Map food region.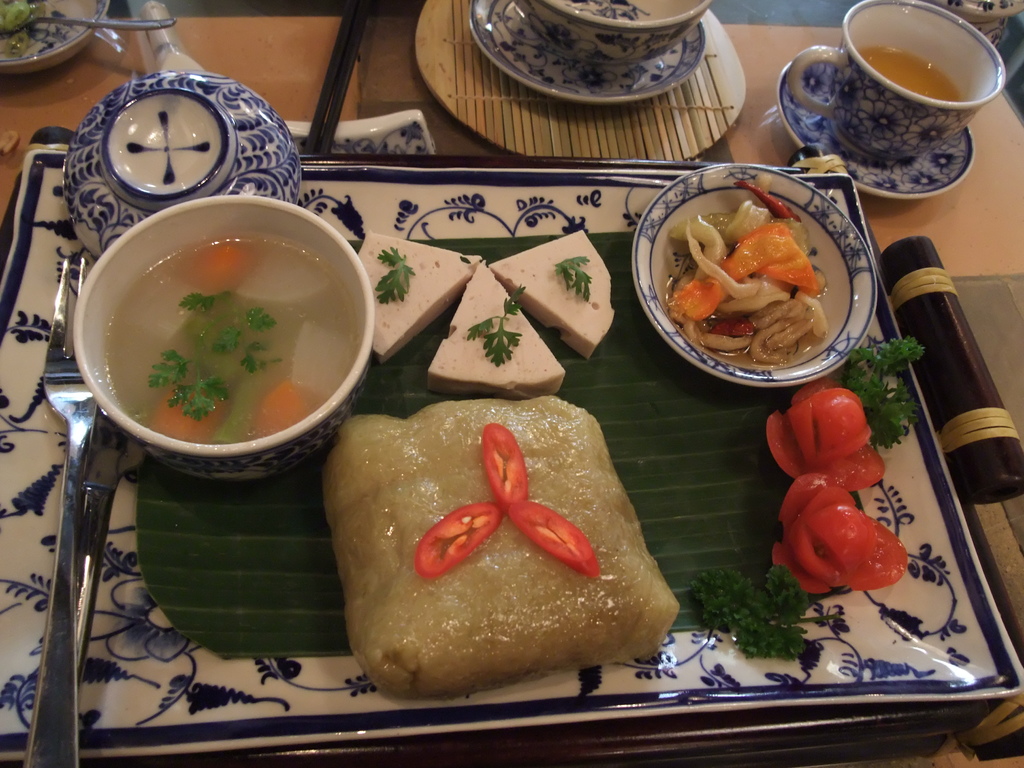
Mapped to left=354, top=227, right=481, bottom=357.
